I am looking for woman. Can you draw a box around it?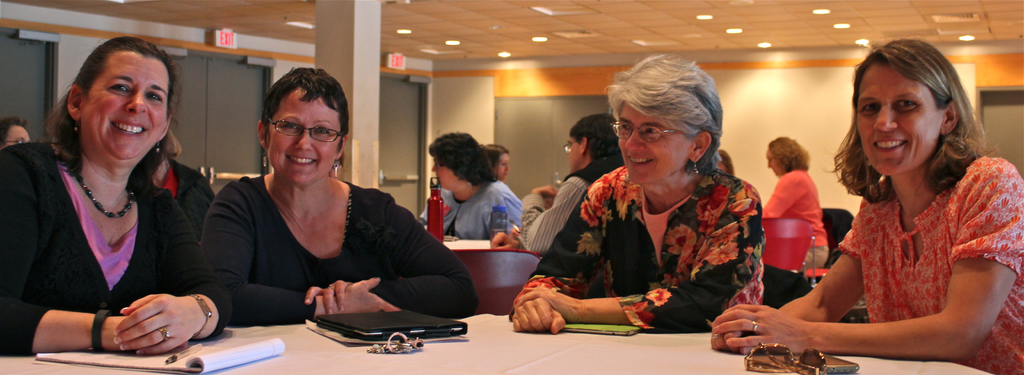
Sure, the bounding box is 758, 136, 829, 266.
